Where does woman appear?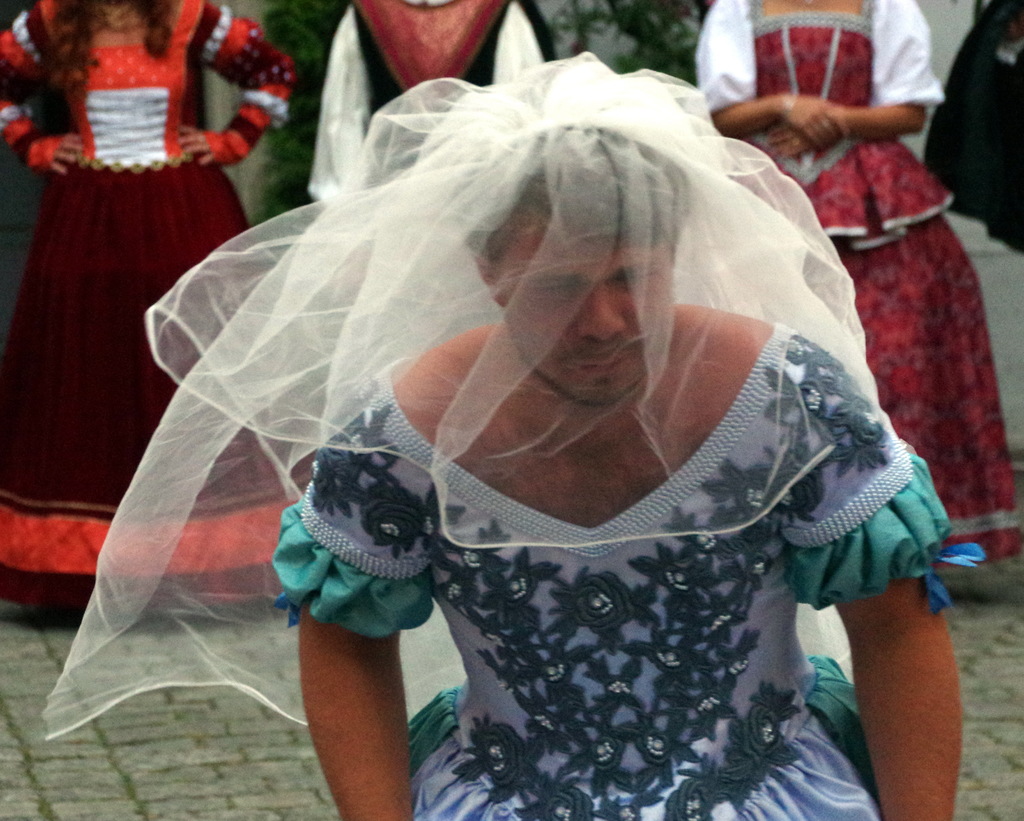
Appears at BBox(695, 0, 1023, 567).
